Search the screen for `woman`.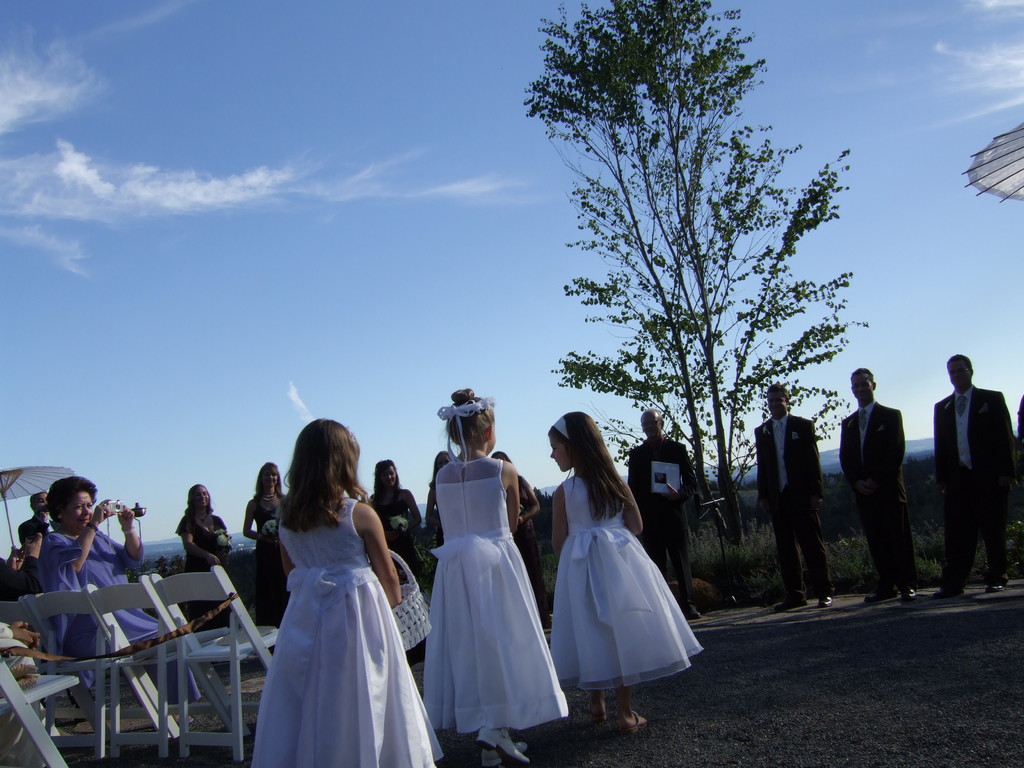
Found at rect(367, 458, 419, 582).
